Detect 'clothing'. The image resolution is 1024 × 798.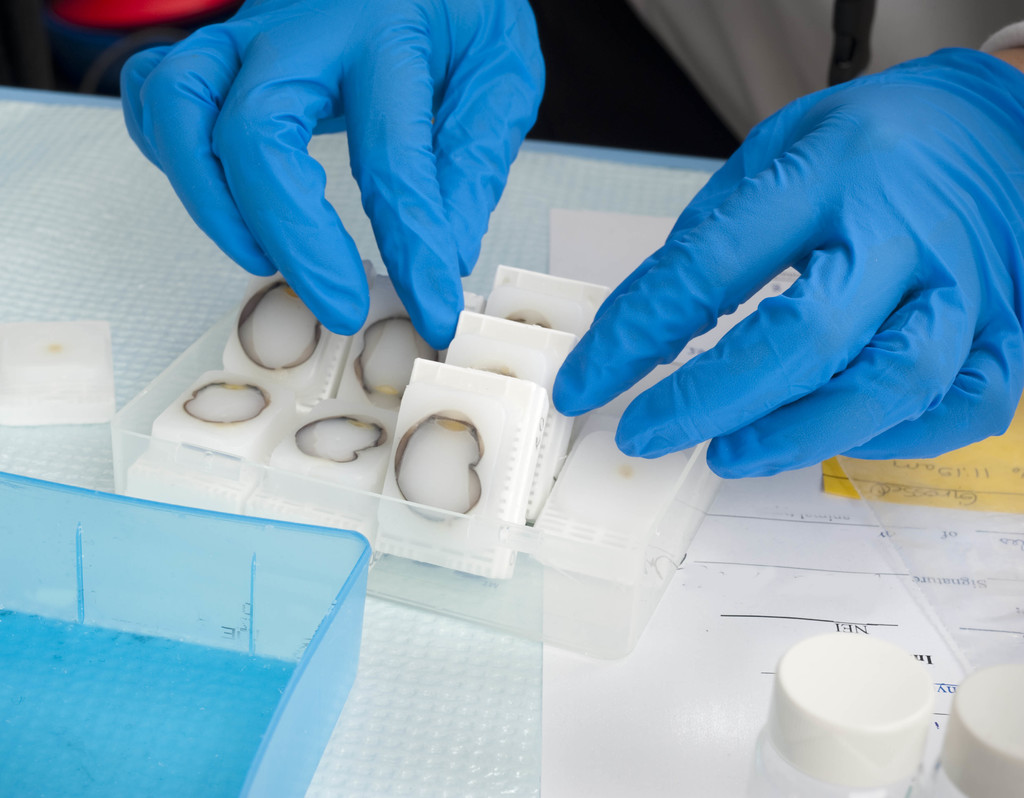
[534, 0, 1021, 163].
